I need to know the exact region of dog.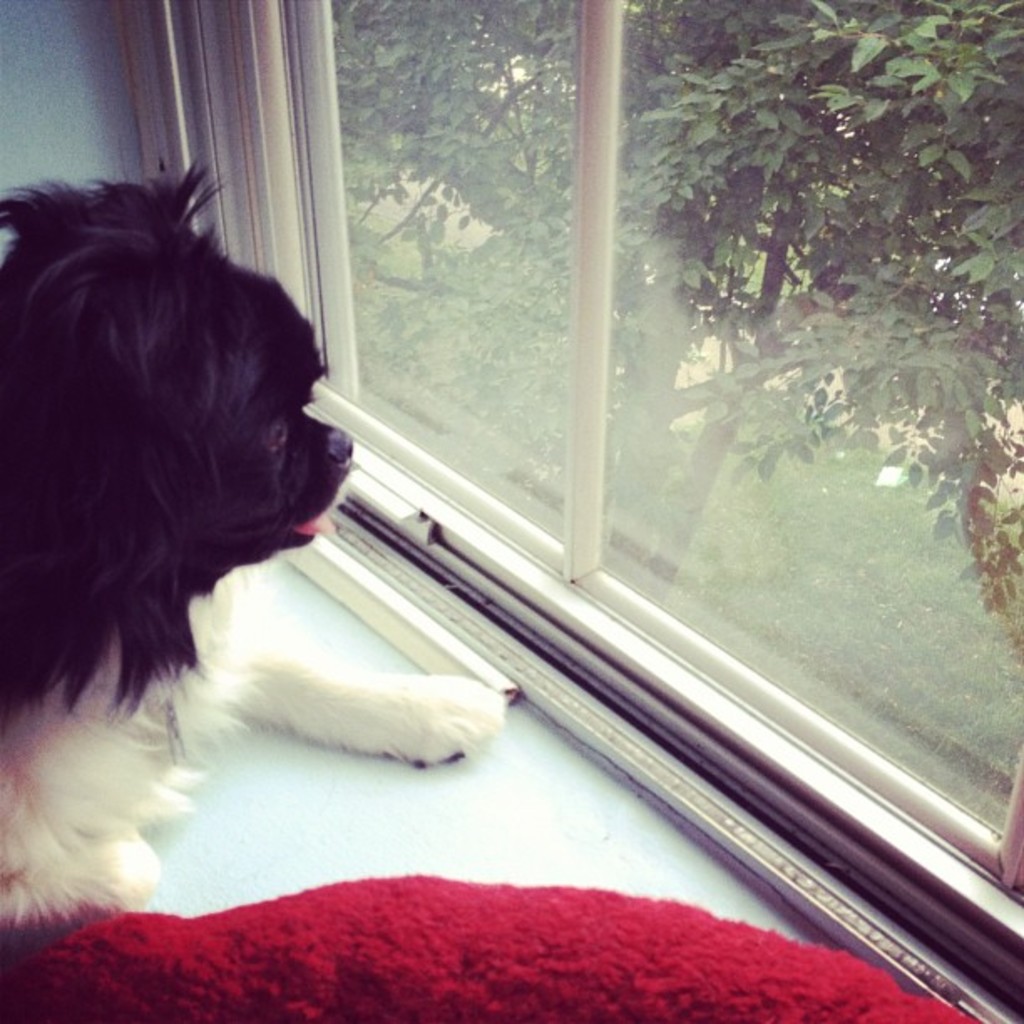
Region: <bbox>0, 156, 507, 937</bbox>.
